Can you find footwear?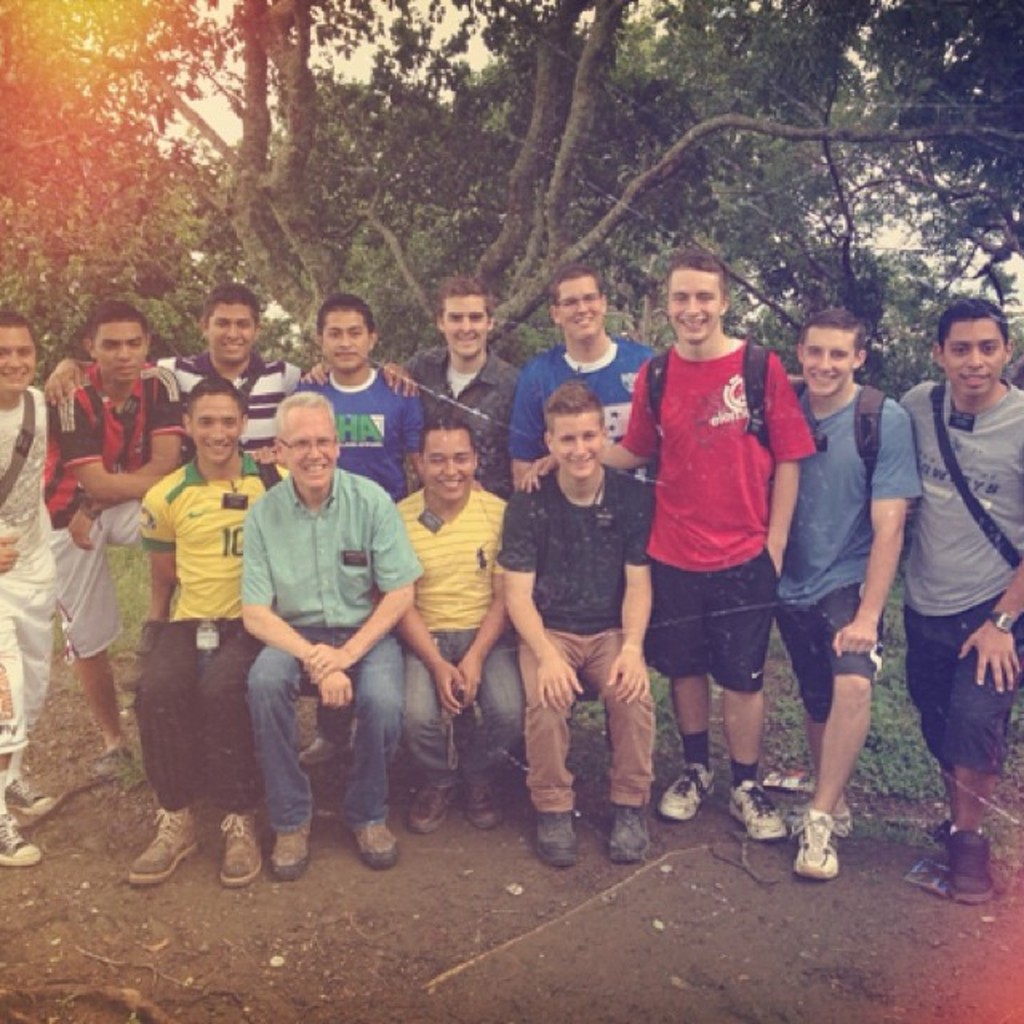
Yes, bounding box: bbox(0, 810, 42, 864).
